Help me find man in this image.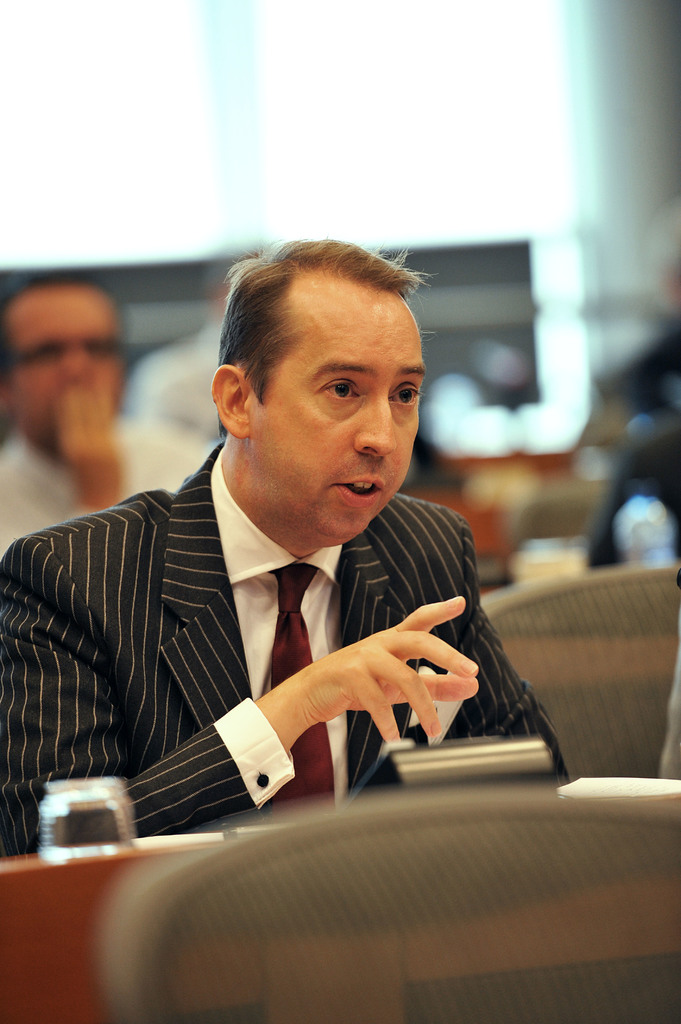
Found it: (19,272,540,877).
